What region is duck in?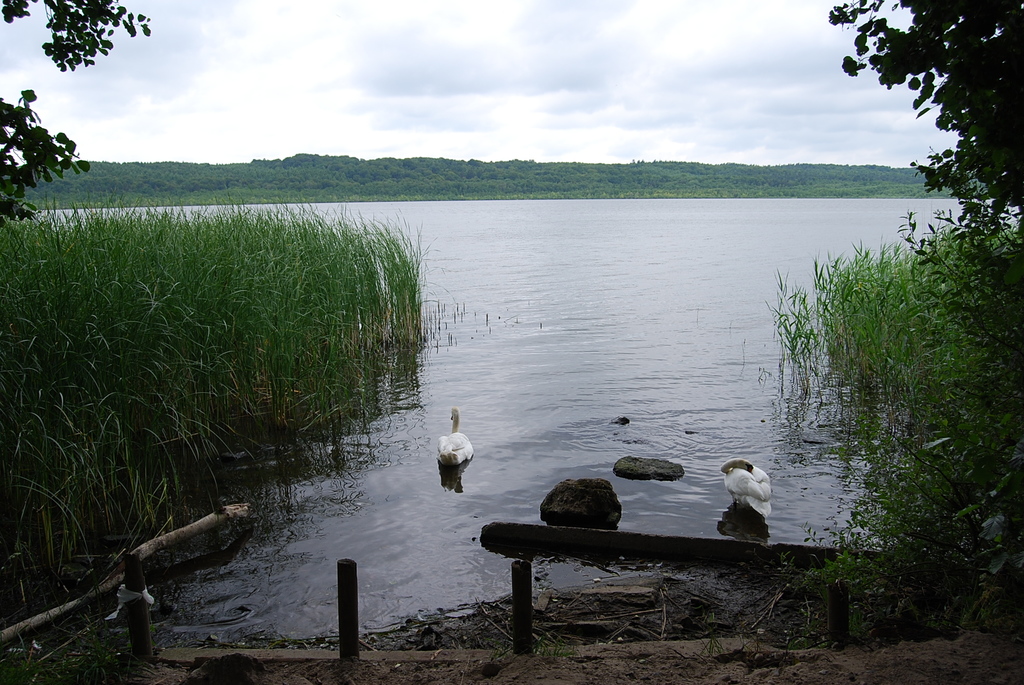
bbox=[437, 409, 472, 462].
